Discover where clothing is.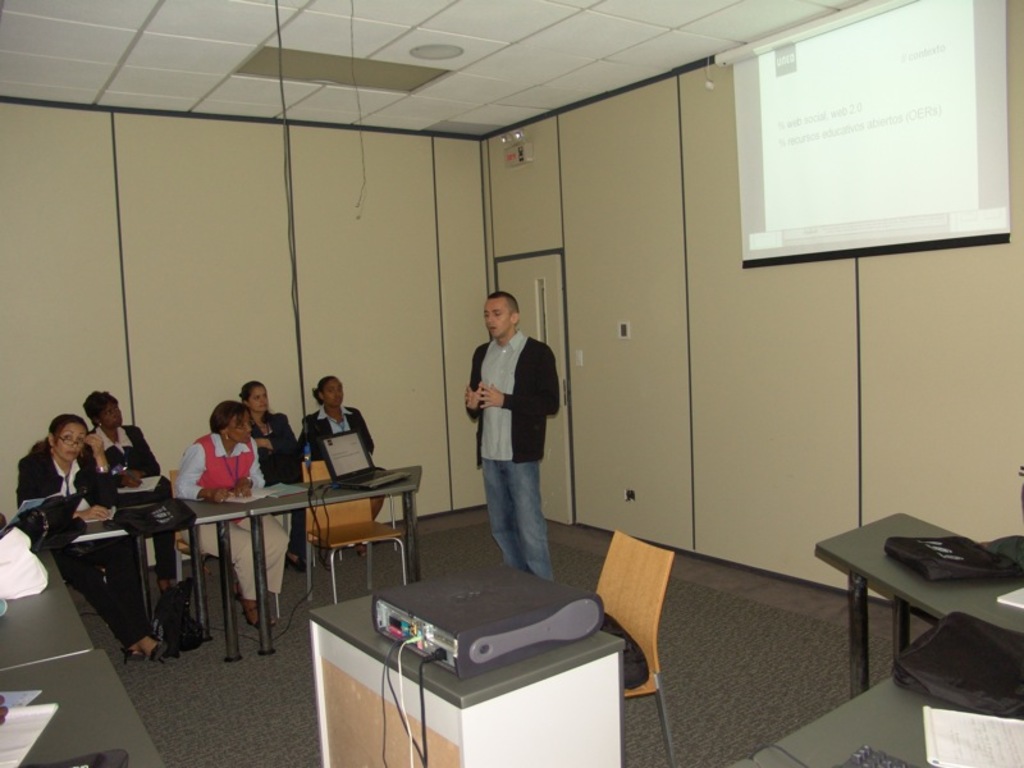
Discovered at pyautogui.locateOnScreen(252, 408, 307, 553).
